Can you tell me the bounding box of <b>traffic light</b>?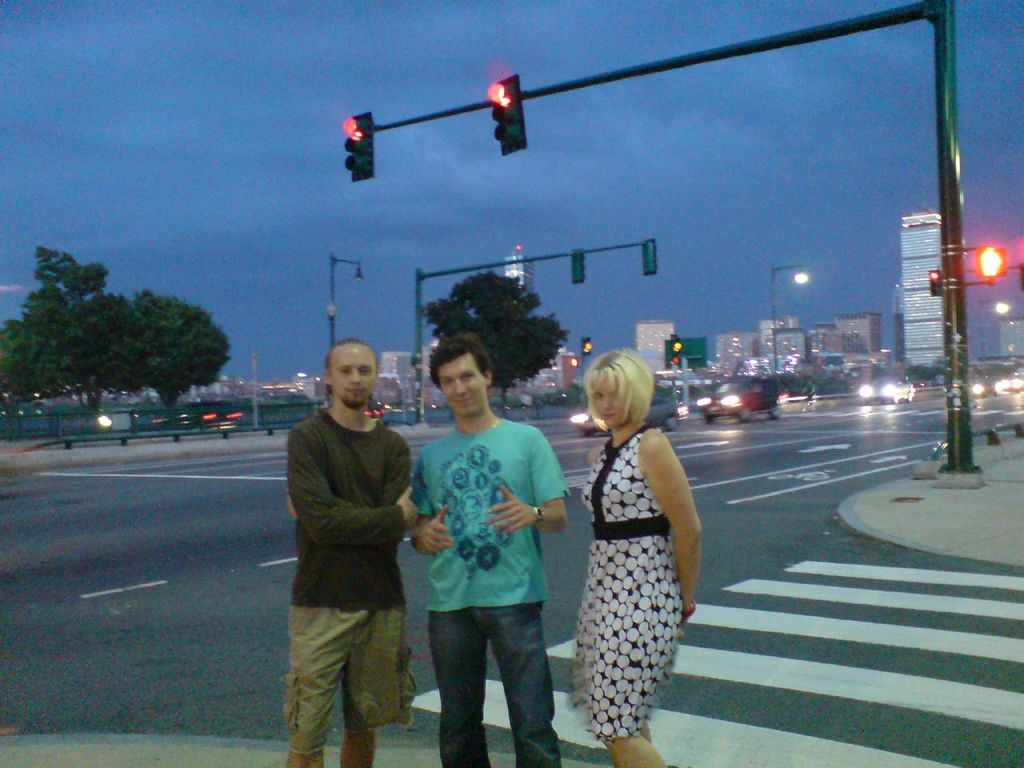
[x1=642, y1=242, x2=658, y2=276].
